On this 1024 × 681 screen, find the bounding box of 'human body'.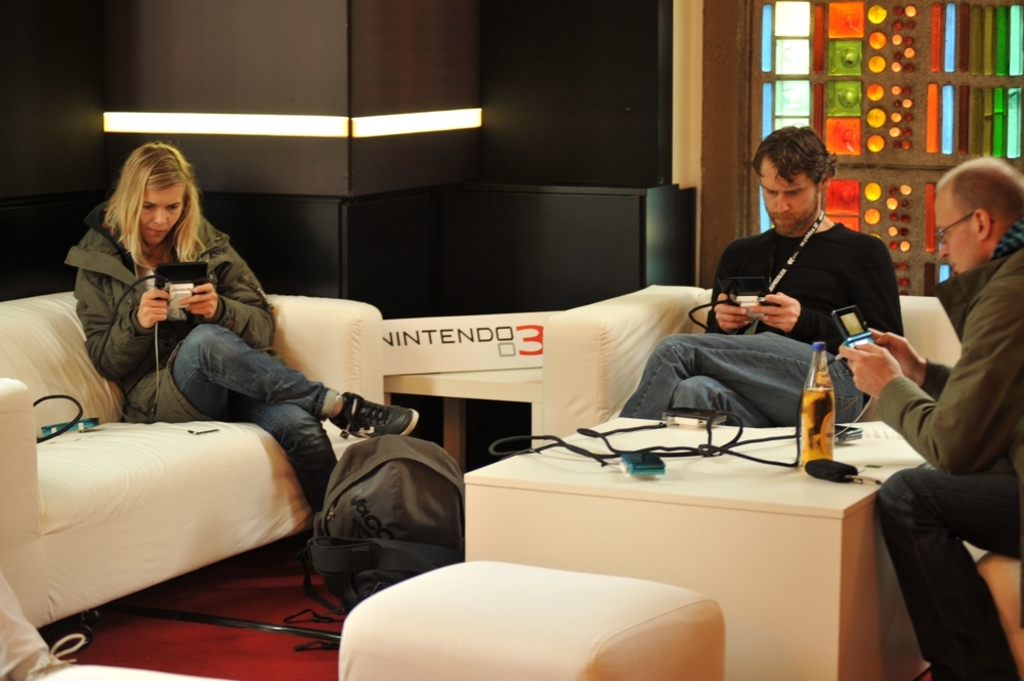
Bounding box: (left=615, top=124, right=906, bottom=429).
